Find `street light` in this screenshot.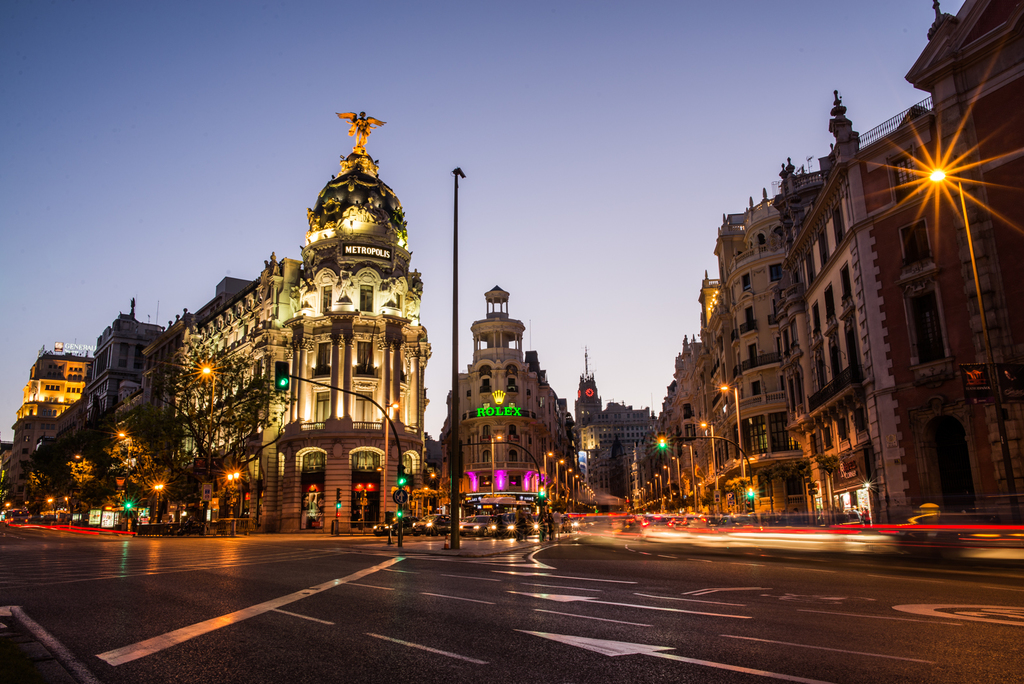
The bounding box for `street light` is 637/487/646/507.
